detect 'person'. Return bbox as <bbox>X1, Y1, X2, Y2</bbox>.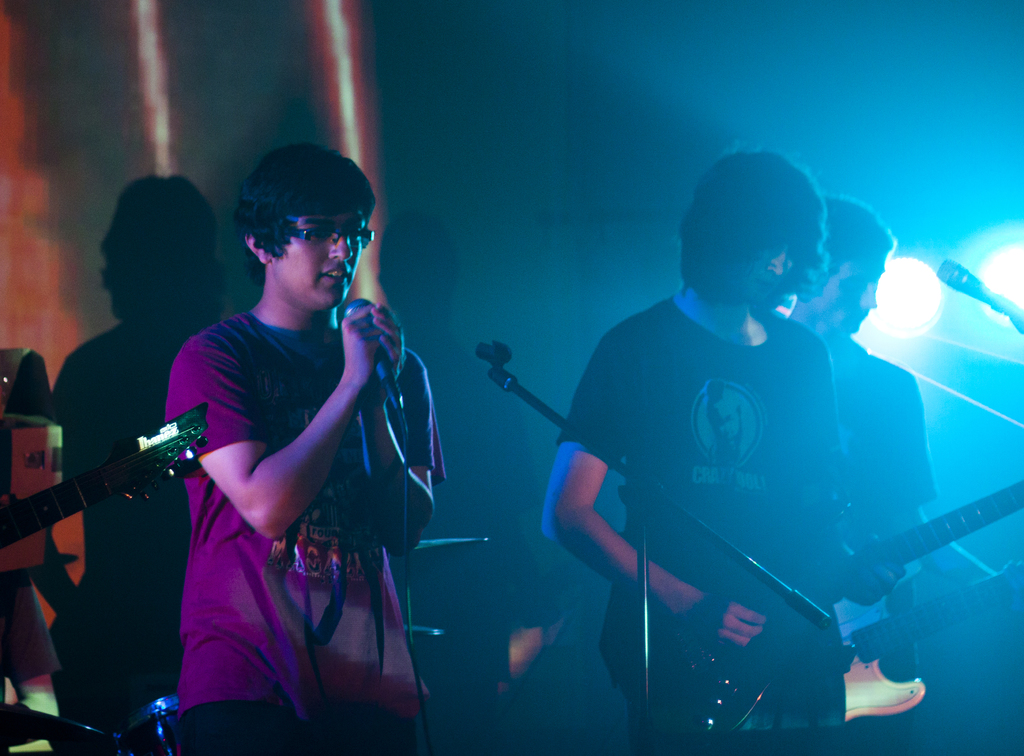
<bbox>540, 151, 910, 755</bbox>.
